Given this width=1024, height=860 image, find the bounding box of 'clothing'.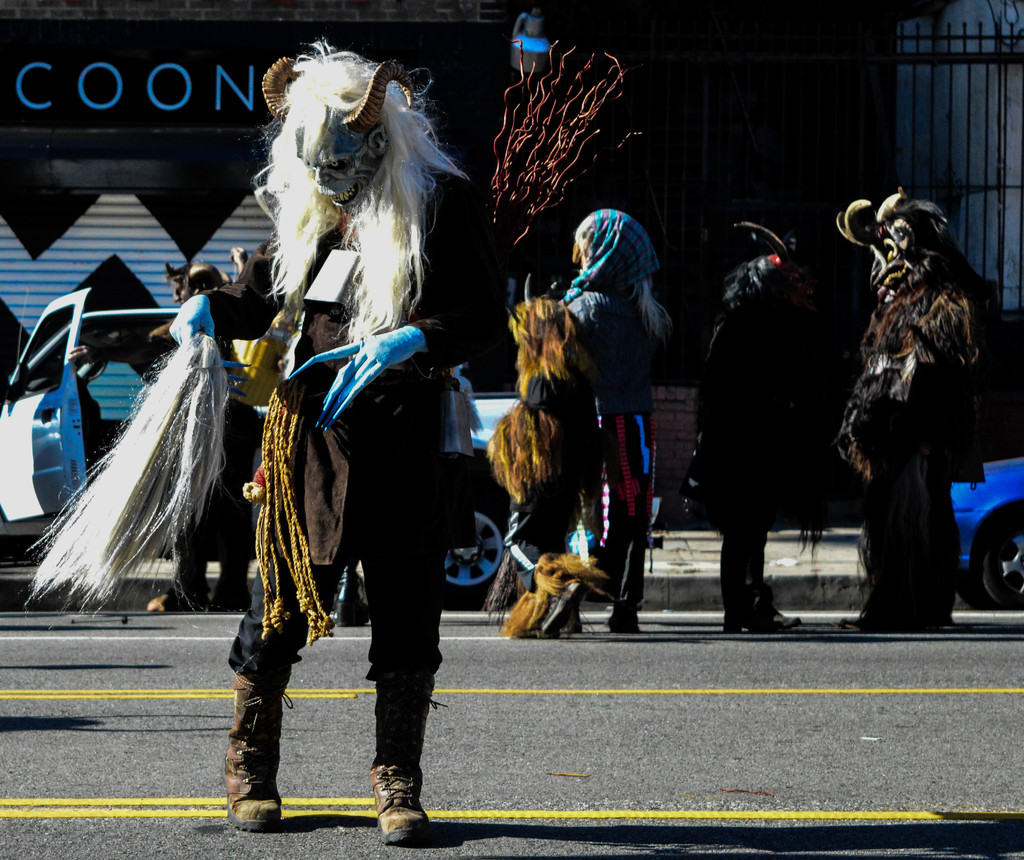
(left=692, top=237, right=796, bottom=622).
